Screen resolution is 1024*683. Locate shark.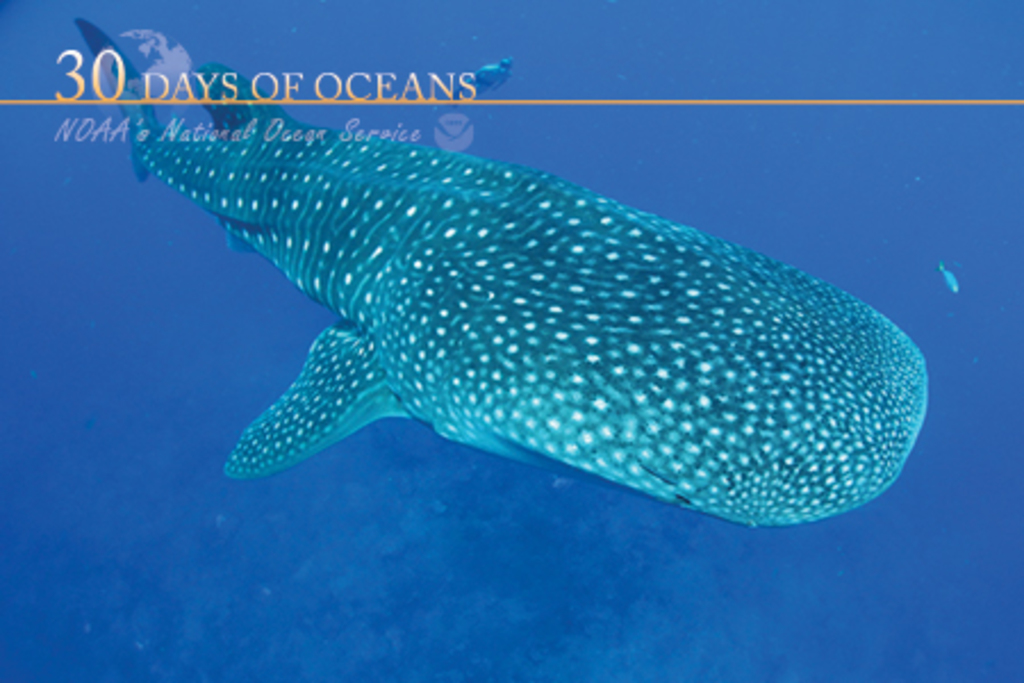
bbox=(84, 20, 933, 528).
